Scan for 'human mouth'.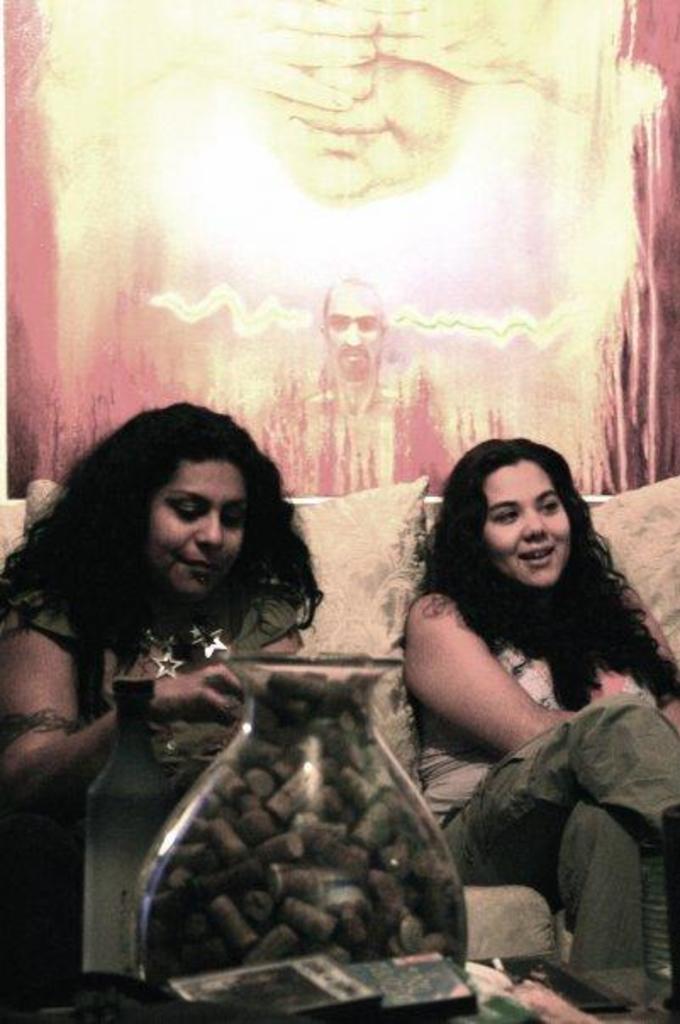
Scan result: {"left": 517, "top": 544, "right": 551, "bottom": 561}.
